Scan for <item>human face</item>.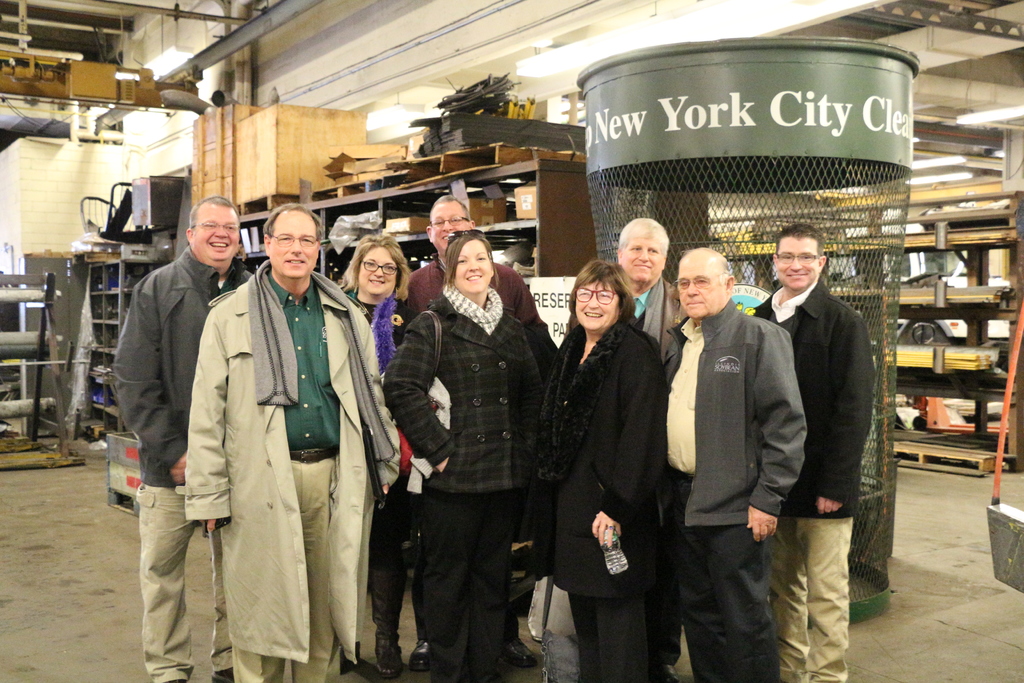
Scan result: 268:201:319:293.
